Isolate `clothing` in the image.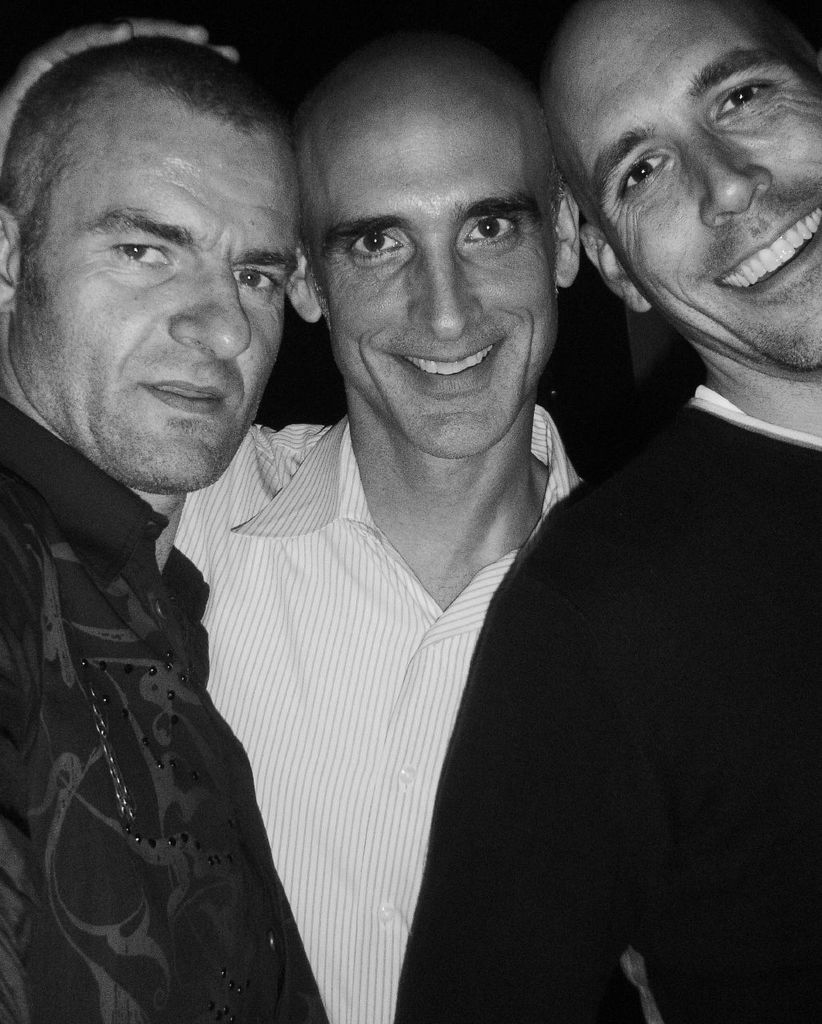
Isolated region: [171,403,583,1023].
